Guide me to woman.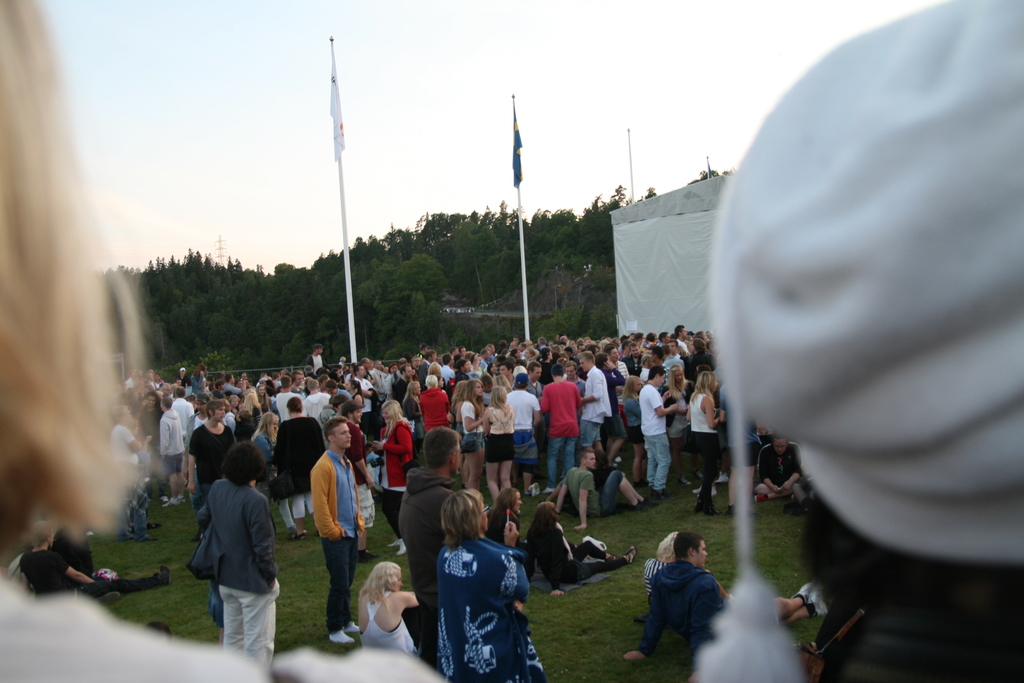
Guidance: locate(642, 531, 735, 613).
